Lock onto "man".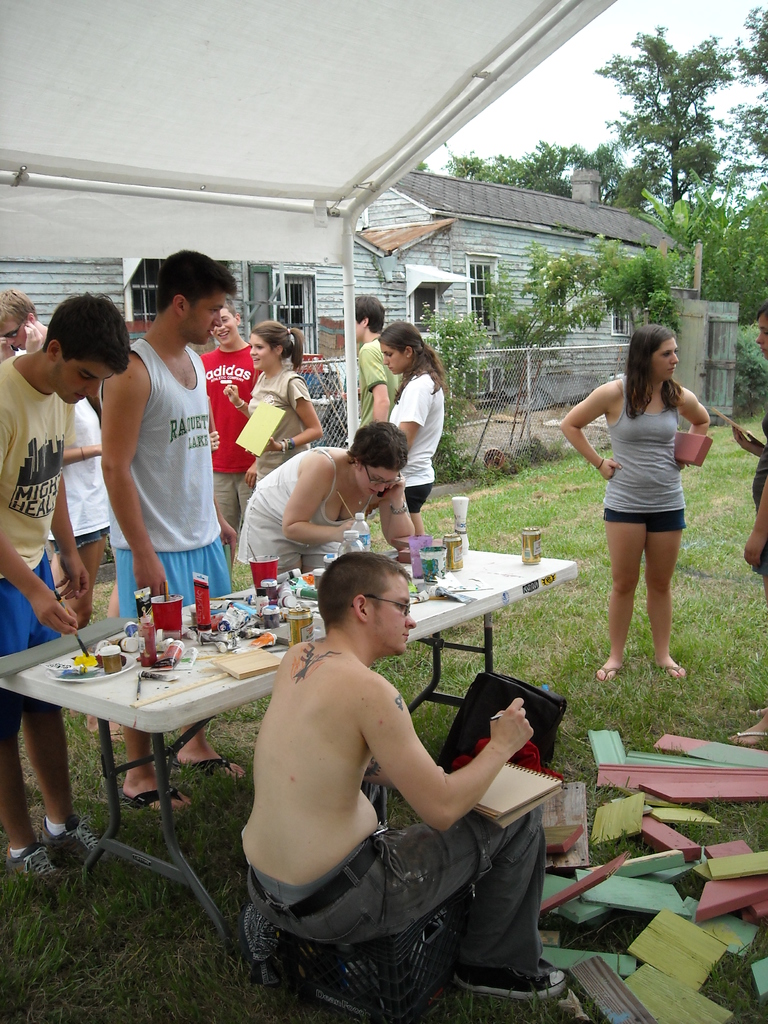
Locked: locate(93, 247, 240, 816).
